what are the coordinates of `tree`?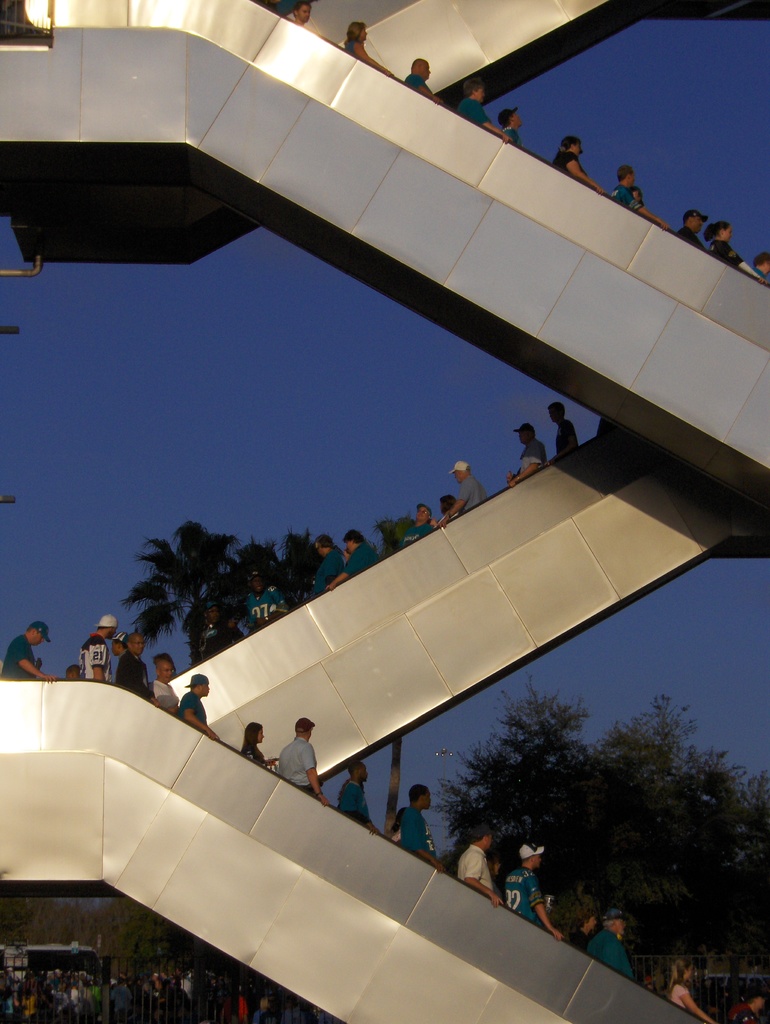
408/668/758/947.
